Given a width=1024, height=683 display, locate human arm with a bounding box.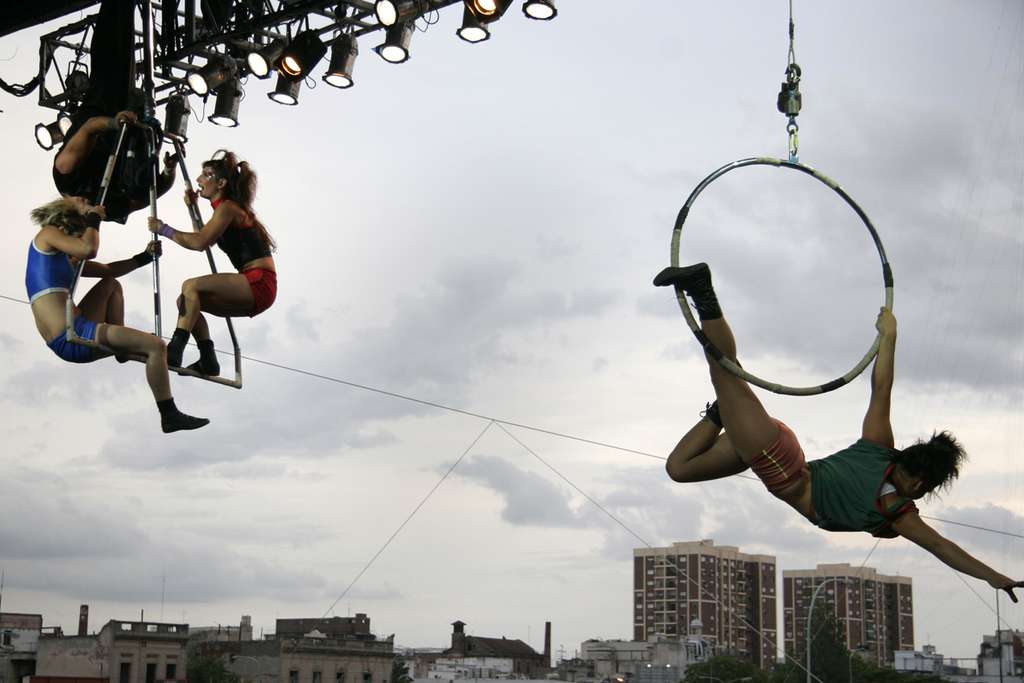
Located: (x1=890, y1=499, x2=1023, y2=600).
